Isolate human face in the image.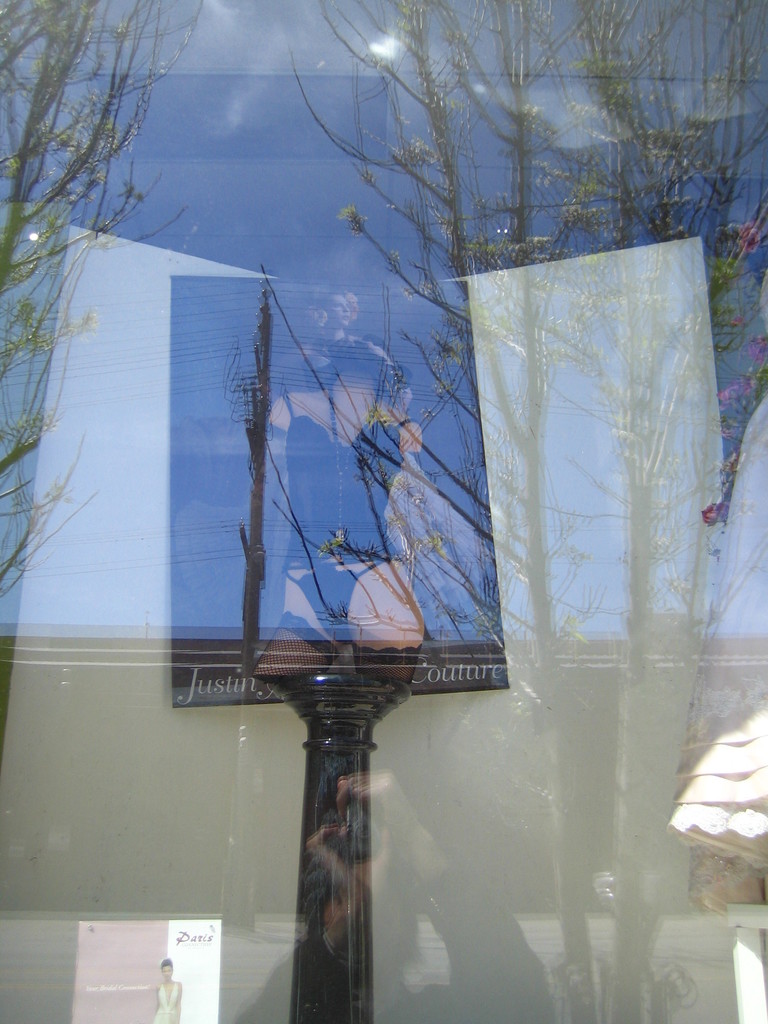
Isolated region: (163,963,176,979).
